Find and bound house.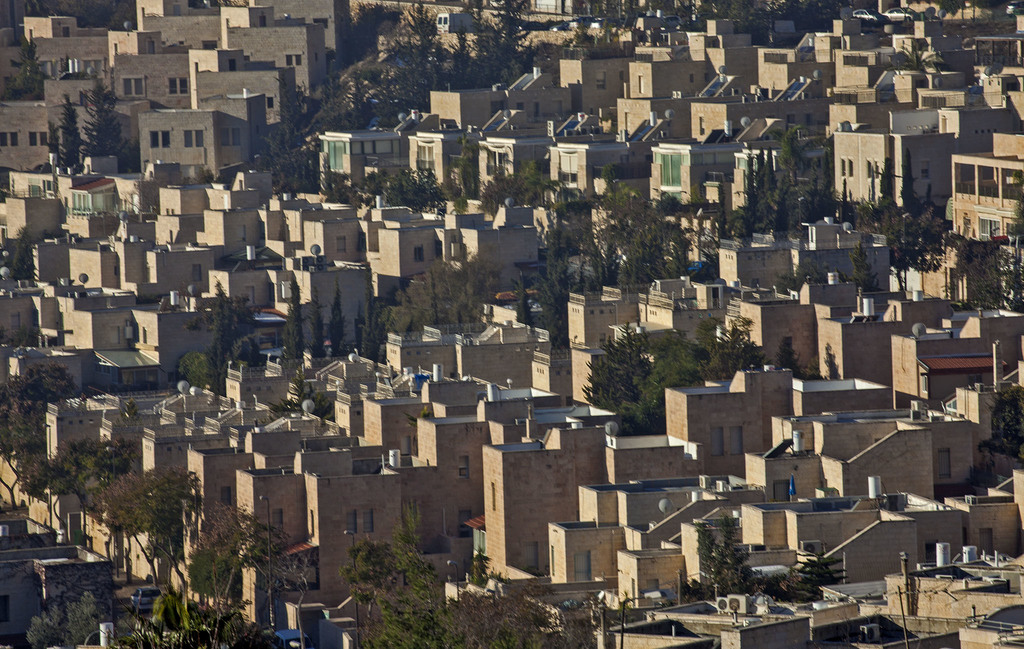
Bound: l=0, t=278, r=58, b=342.
